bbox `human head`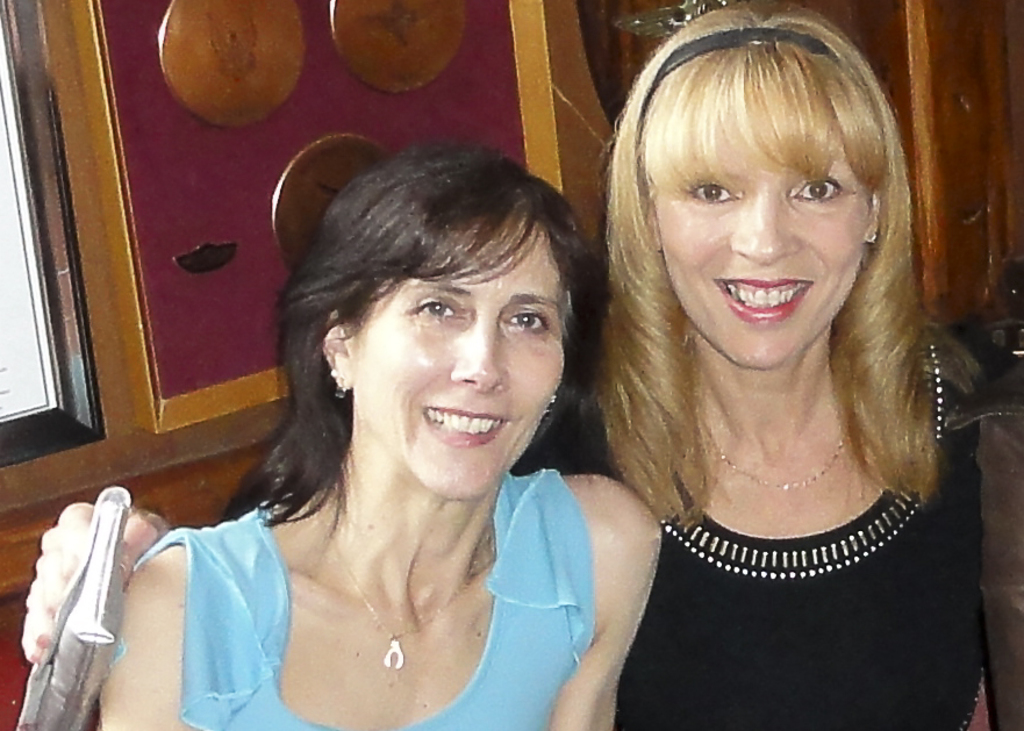
bbox=[314, 157, 570, 501]
